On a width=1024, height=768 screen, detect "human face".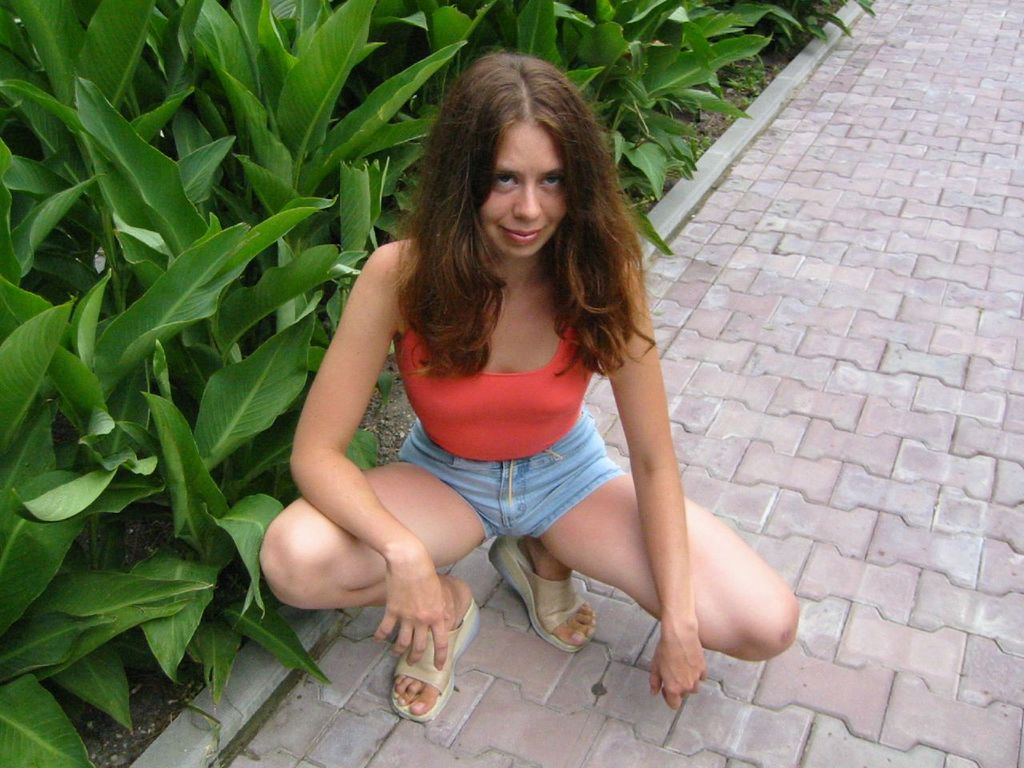
{"left": 480, "top": 122, "right": 570, "bottom": 254}.
